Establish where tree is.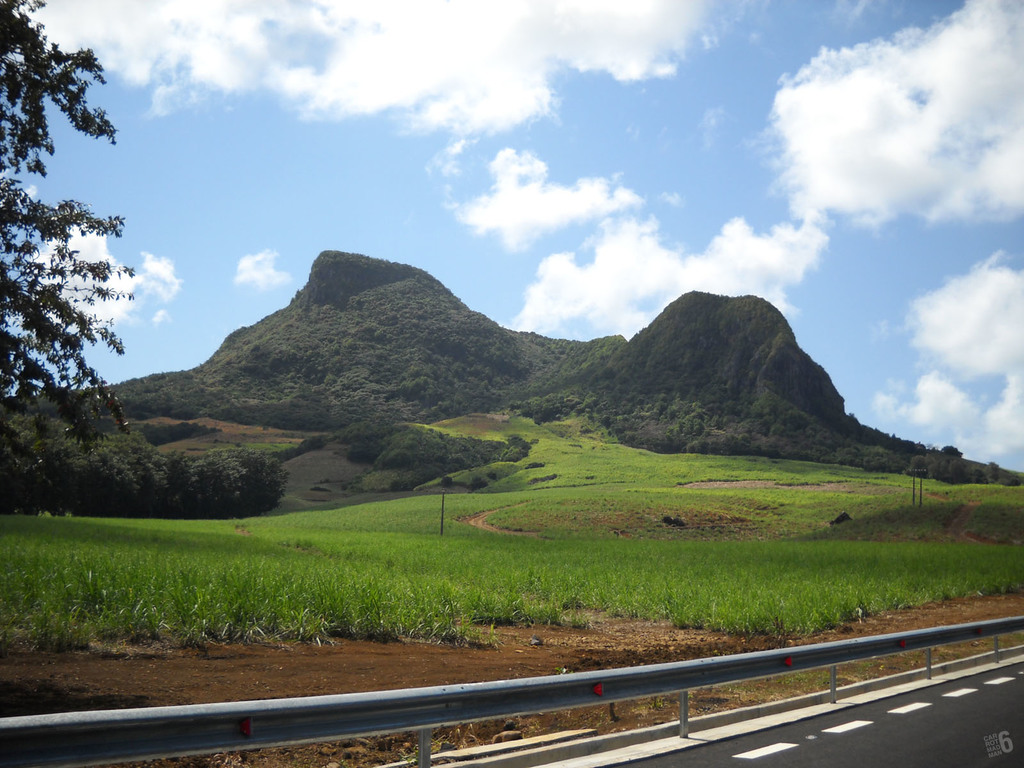
Established at <region>0, 0, 143, 470</region>.
